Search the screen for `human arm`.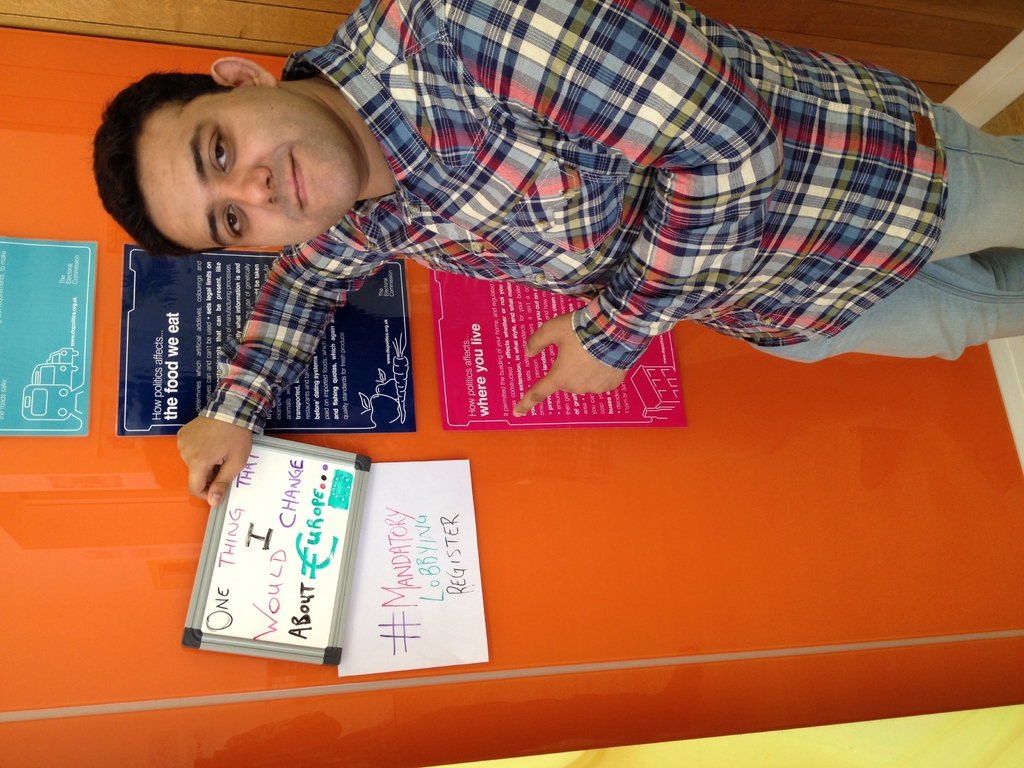
Found at l=161, t=251, r=380, b=430.
